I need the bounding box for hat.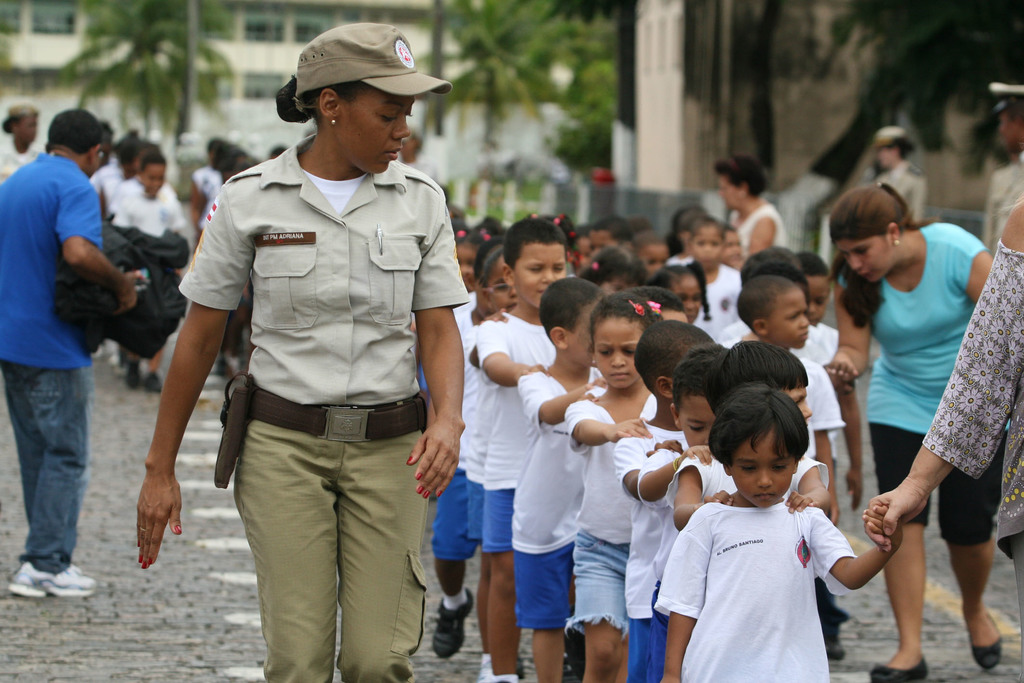
Here it is: BBox(989, 83, 1023, 112).
